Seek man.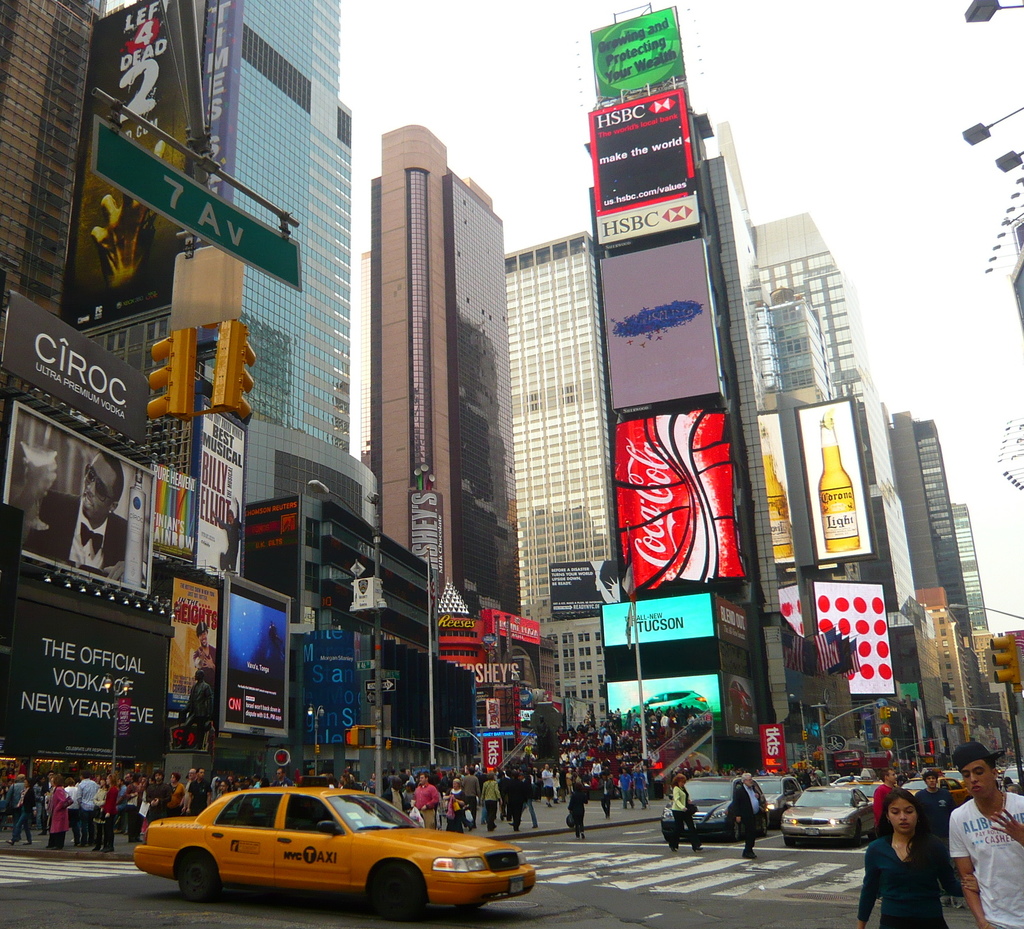
rect(188, 766, 214, 814).
